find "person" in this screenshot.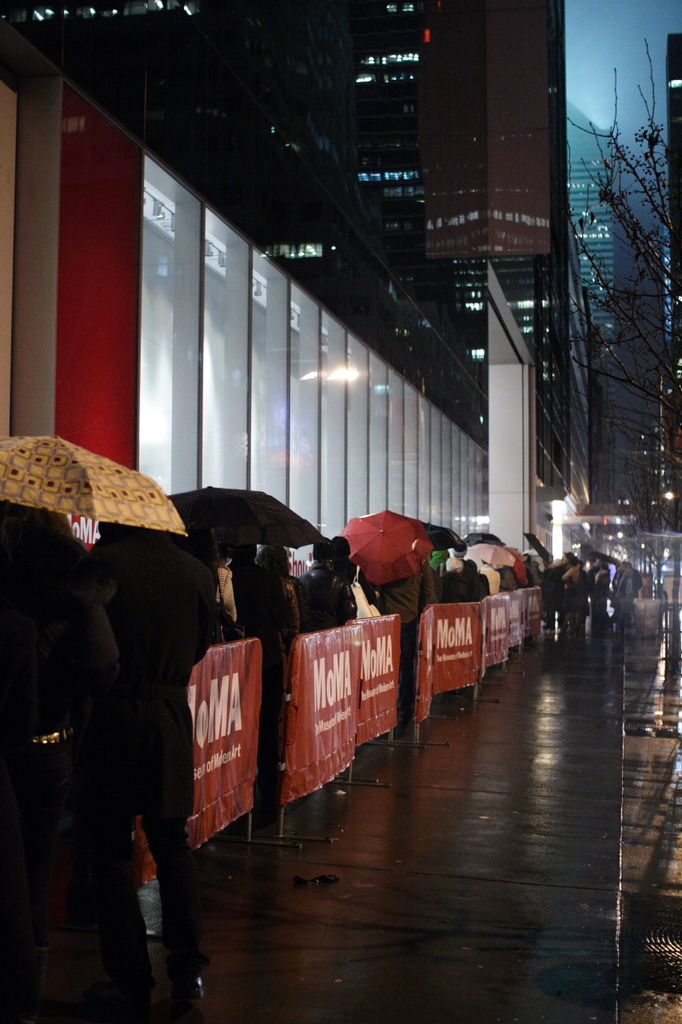
The bounding box for "person" is [0,521,218,1019].
